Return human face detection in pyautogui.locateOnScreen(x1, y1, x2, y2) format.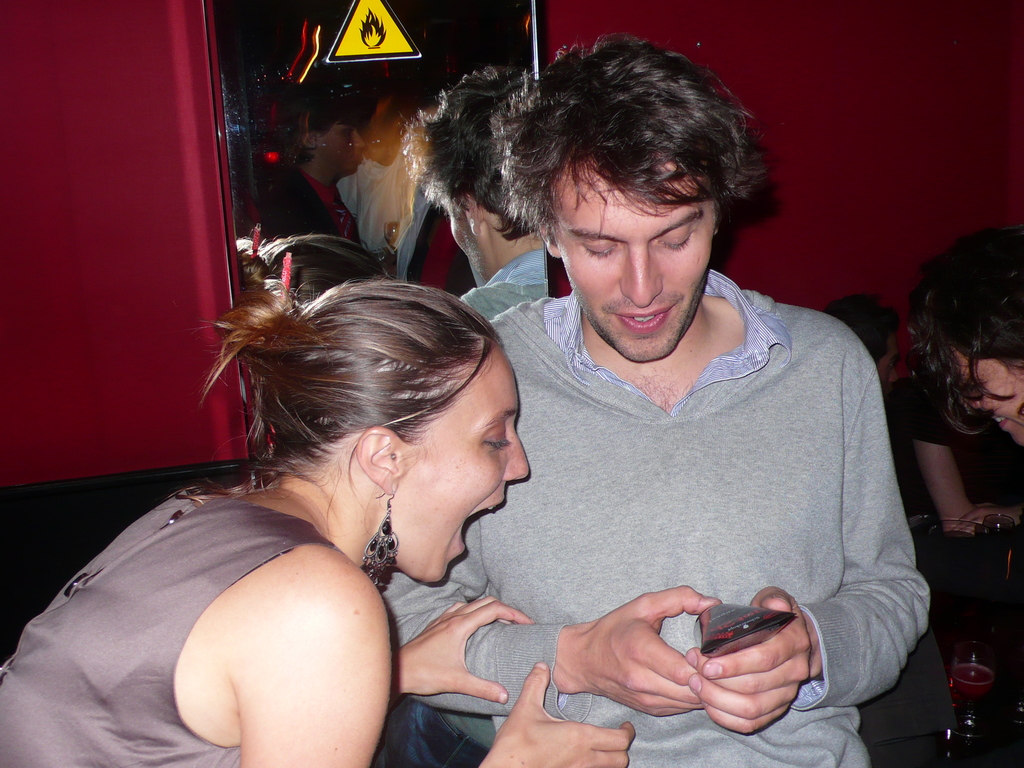
pyautogui.locateOnScreen(548, 158, 716, 362).
